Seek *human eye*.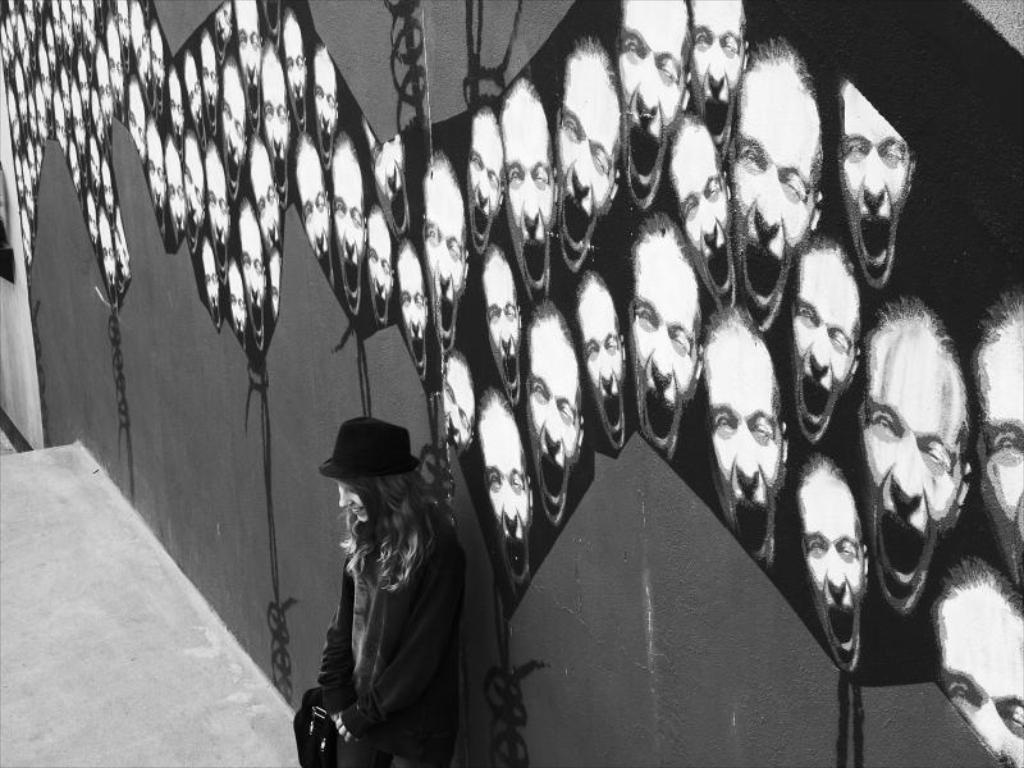
312:86:323:101.
